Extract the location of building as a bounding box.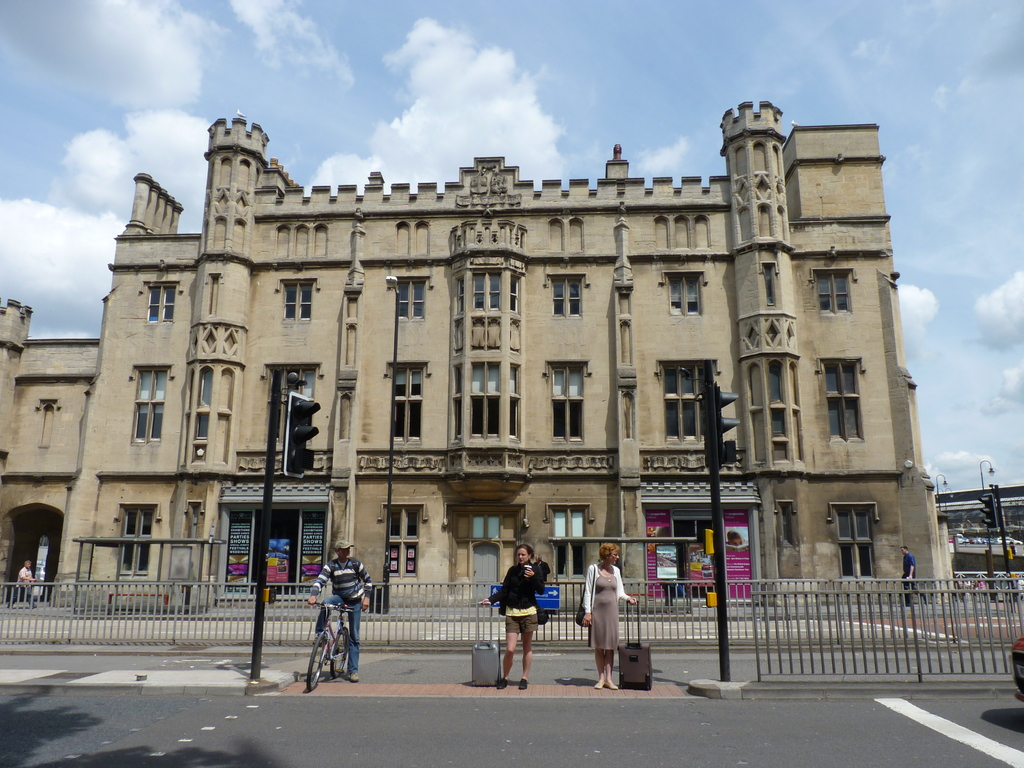
935/483/1023/541.
